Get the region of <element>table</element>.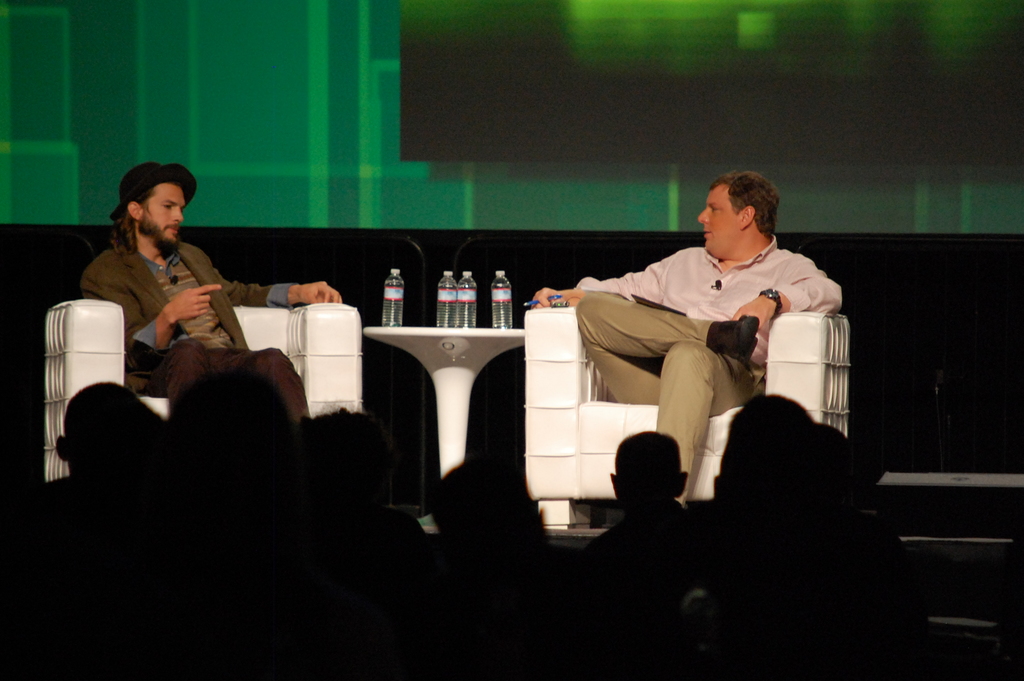
[371, 315, 540, 530].
